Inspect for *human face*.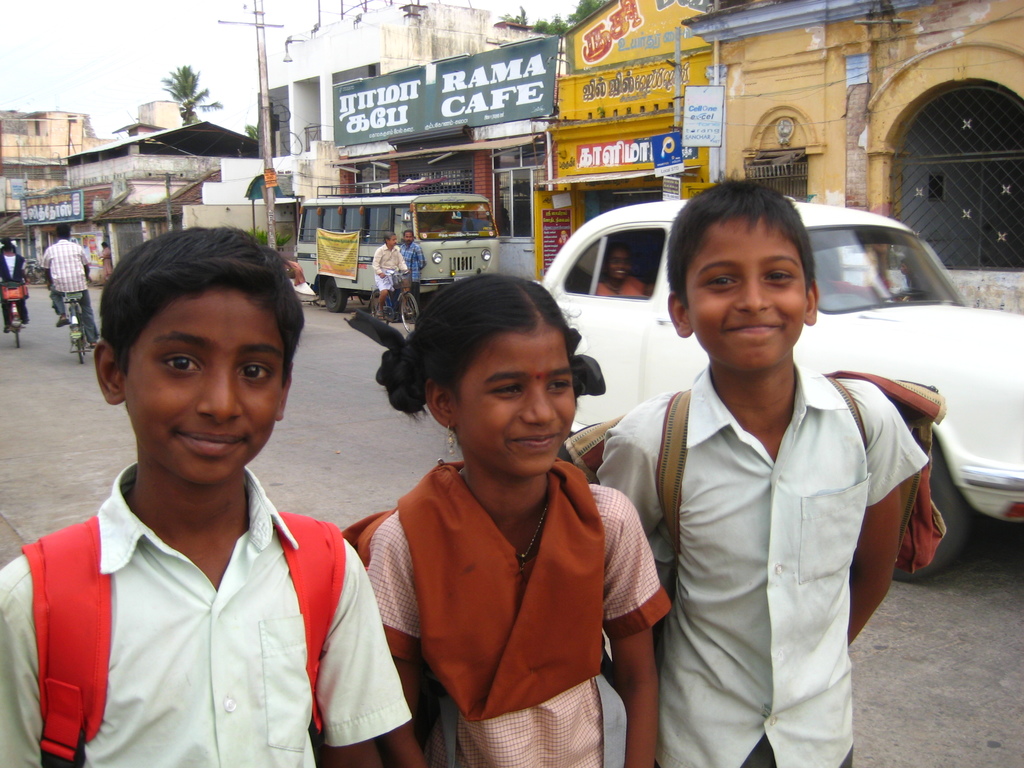
Inspection: <bbox>680, 220, 805, 379</bbox>.
